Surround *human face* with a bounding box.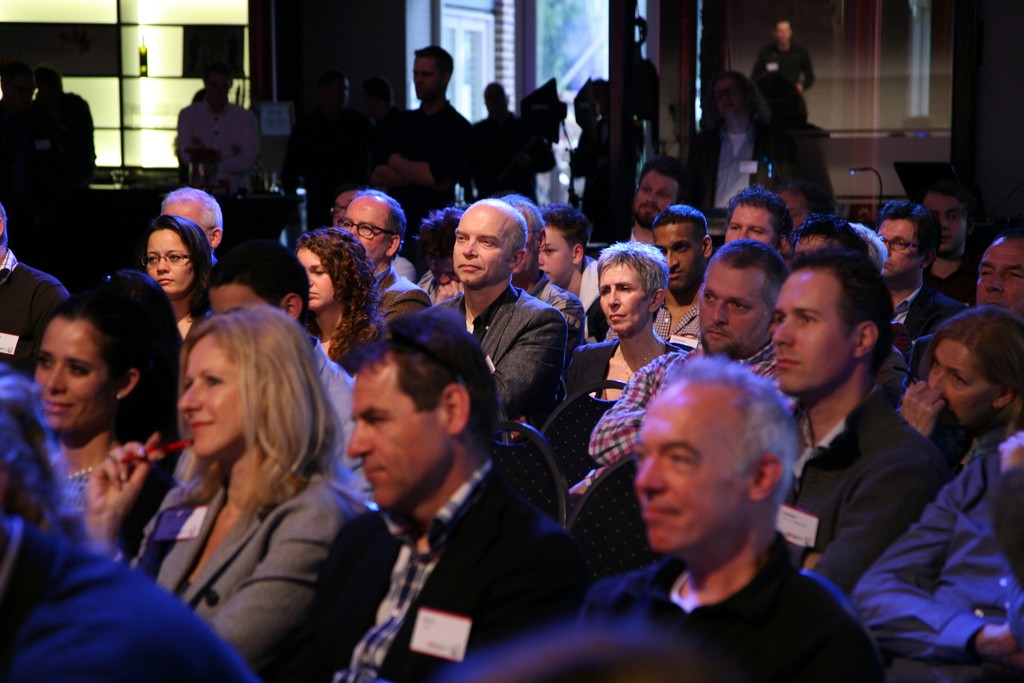
locate(35, 317, 113, 425).
